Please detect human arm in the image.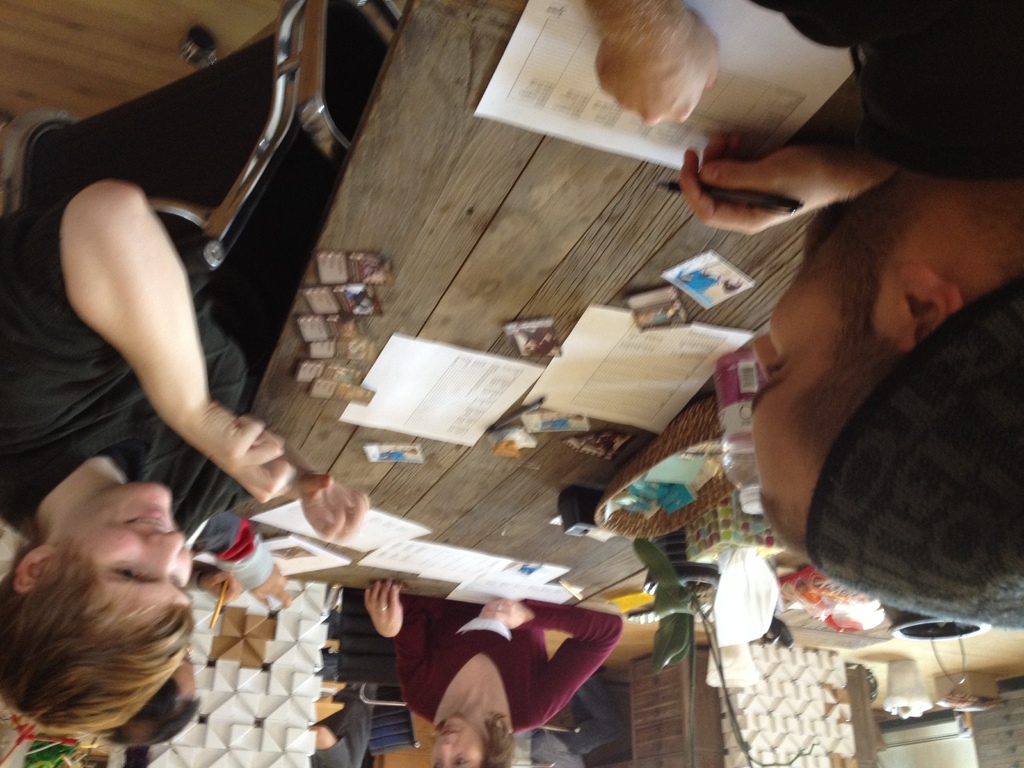
select_region(185, 563, 244, 605).
